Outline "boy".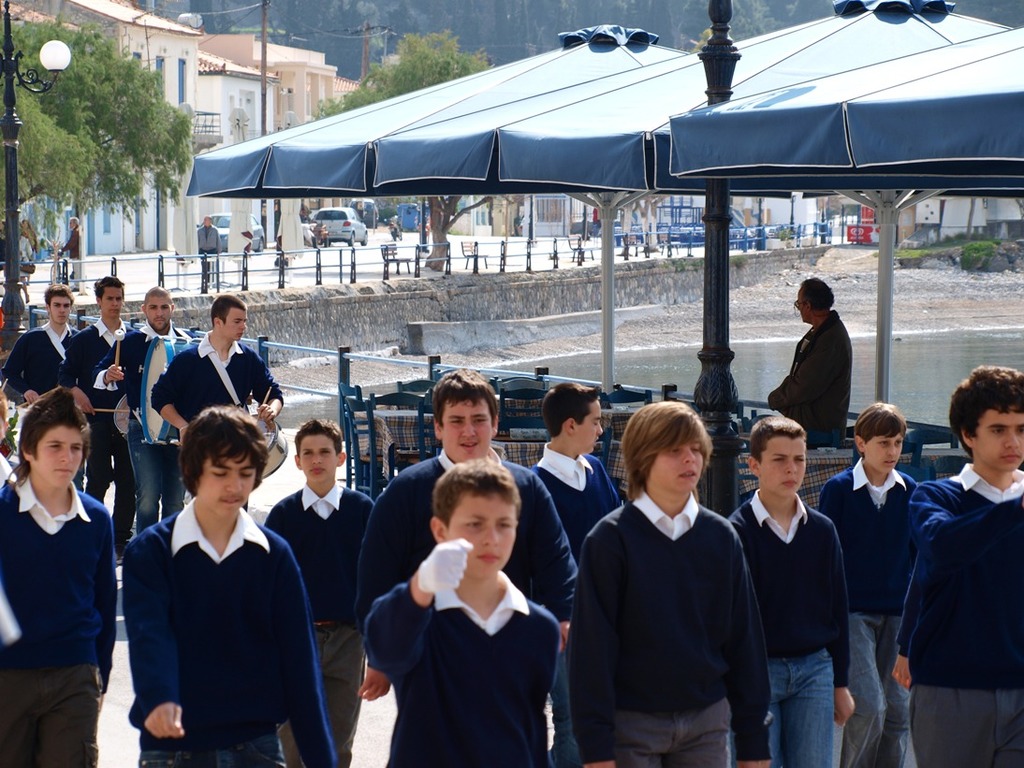
Outline: region(364, 457, 559, 767).
